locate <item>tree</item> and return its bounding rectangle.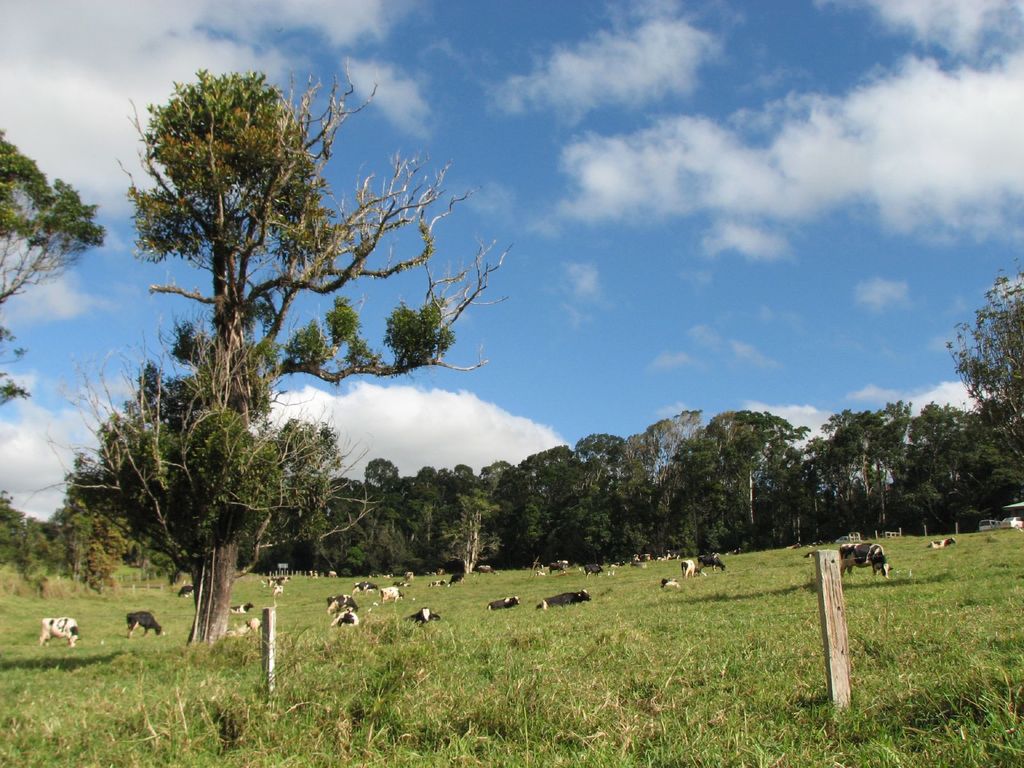
[931, 266, 1023, 422].
